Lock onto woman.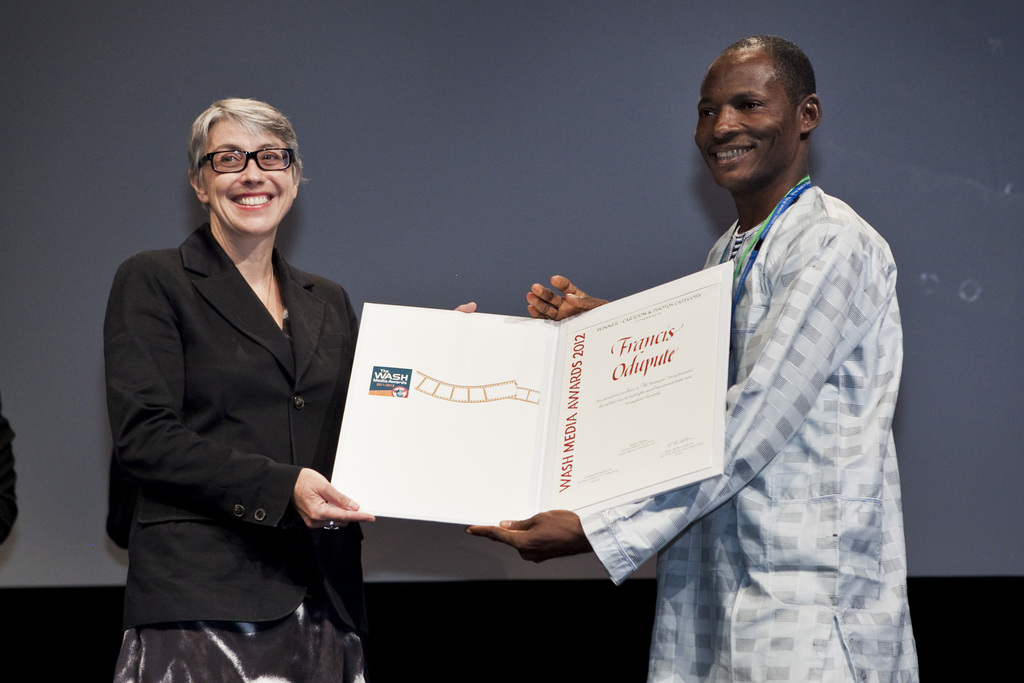
Locked: 108, 93, 477, 682.
